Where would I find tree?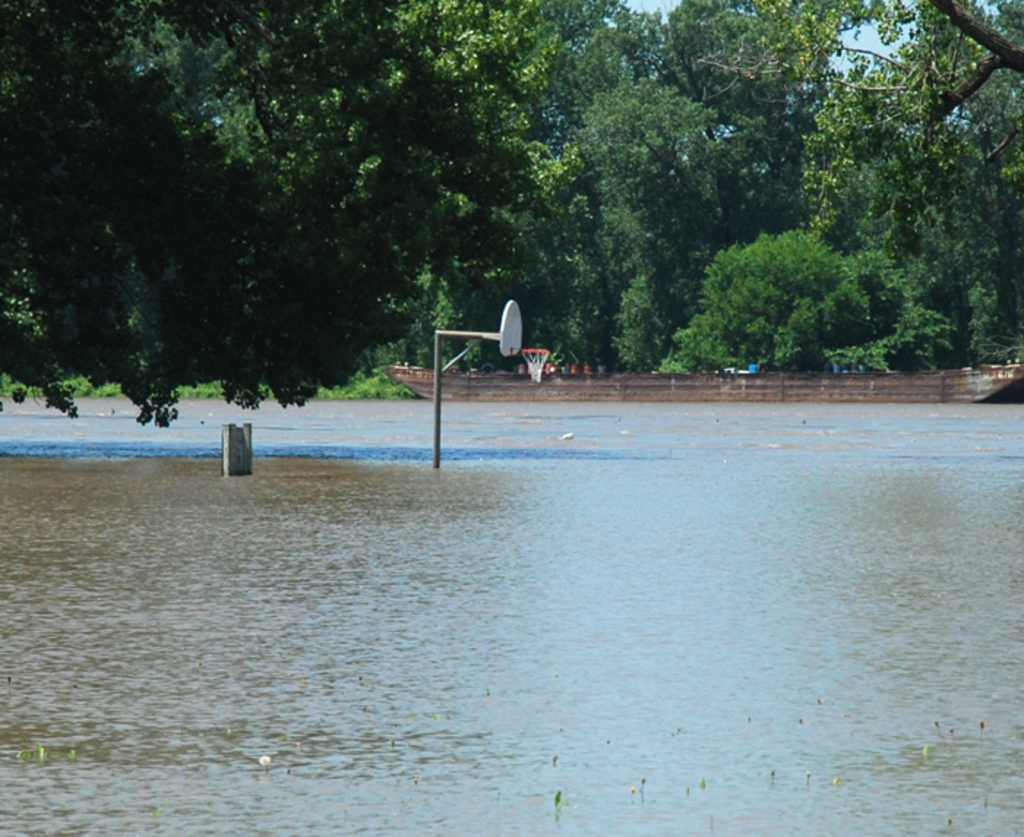
At <box>575,69,733,378</box>.
